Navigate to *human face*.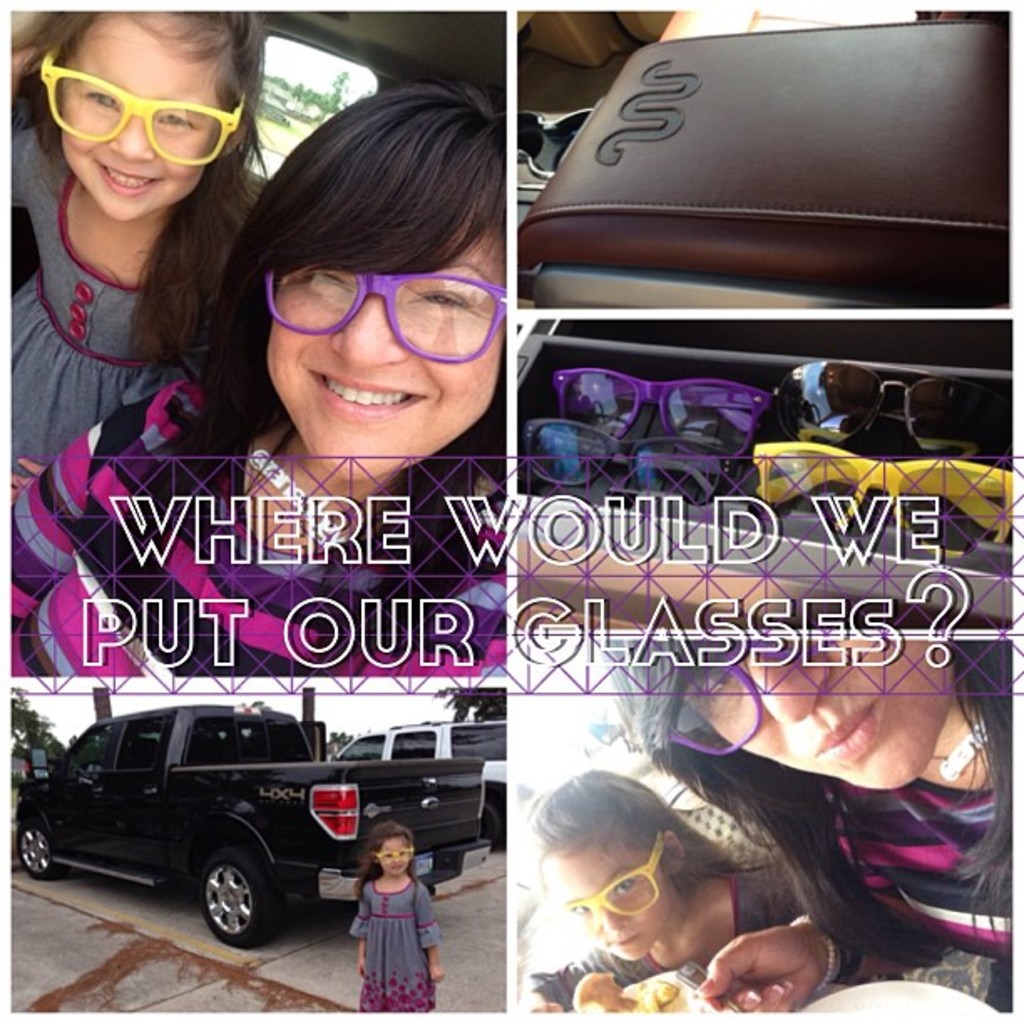
Navigation target: (left=385, top=838, right=412, bottom=870).
